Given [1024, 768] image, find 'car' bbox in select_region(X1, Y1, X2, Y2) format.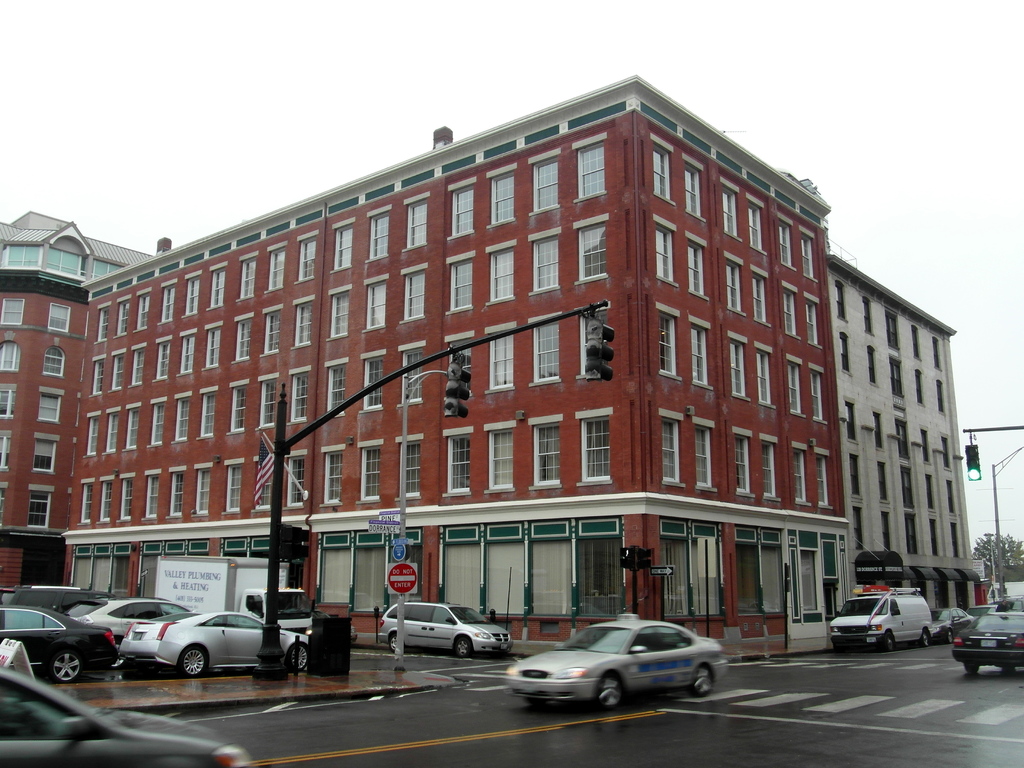
select_region(4, 660, 257, 767).
